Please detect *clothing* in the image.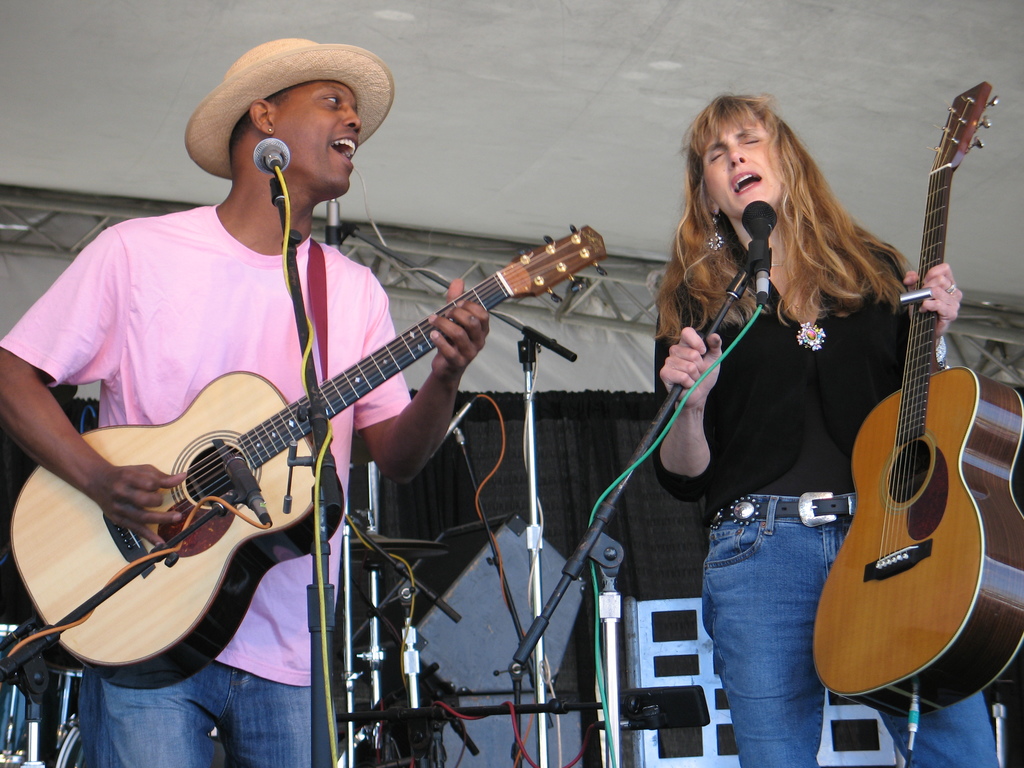
pyautogui.locateOnScreen(716, 491, 998, 764).
